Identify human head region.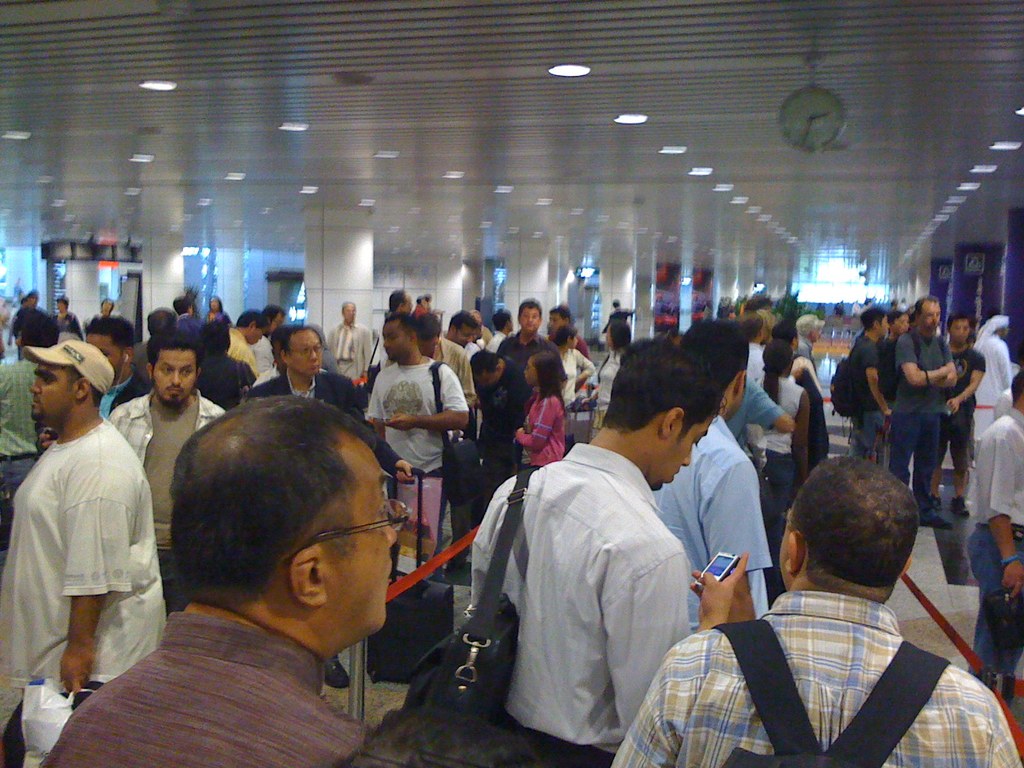
Region: [left=101, top=295, right=115, bottom=314].
